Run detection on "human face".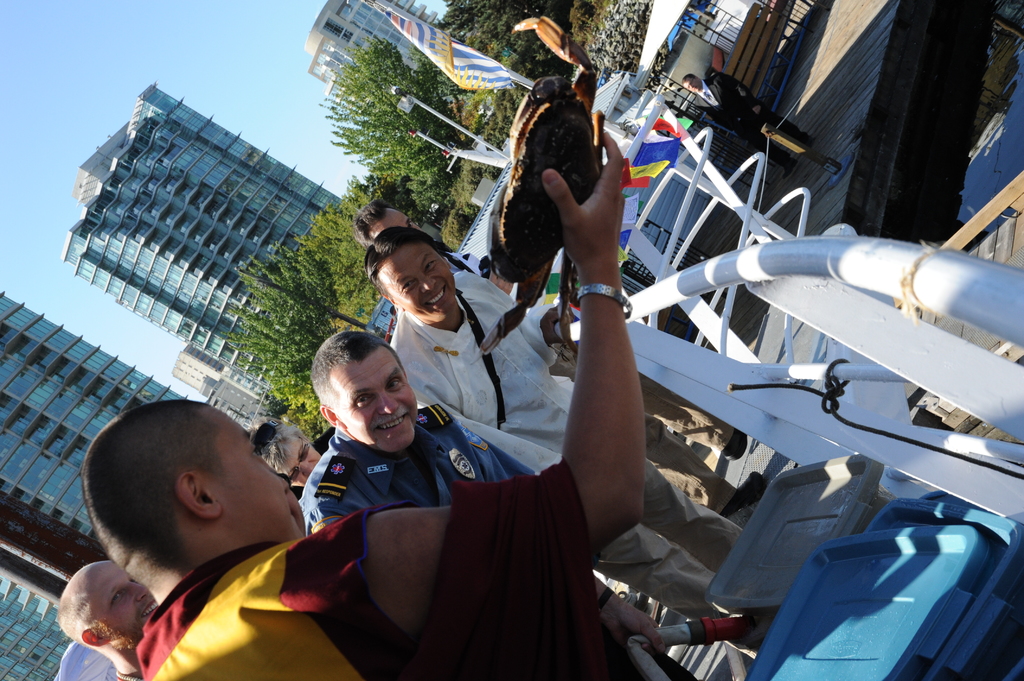
Result: x1=218 y1=414 x2=302 y2=534.
